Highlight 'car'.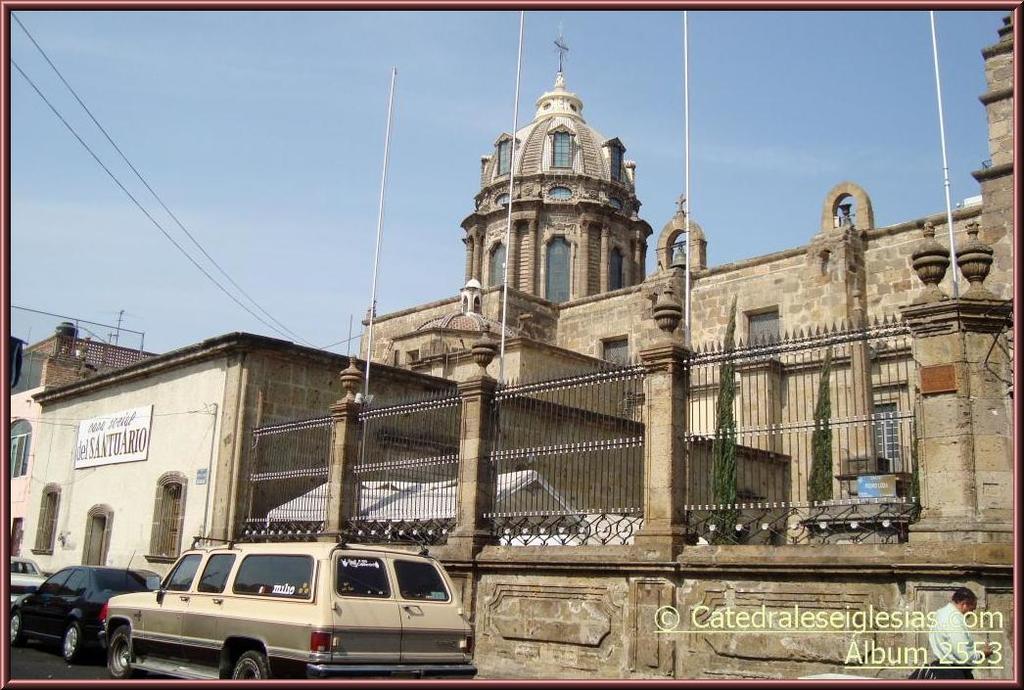
Highlighted region: (x1=95, y1=538, x2=485, y2=686).
